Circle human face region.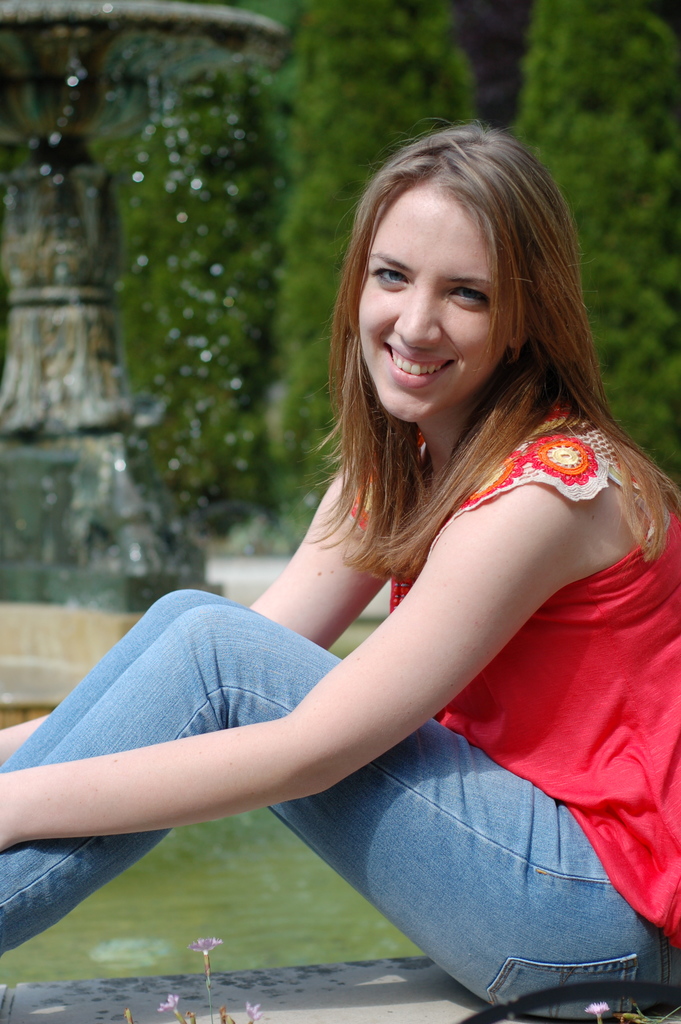
Region: region(358, 173, 509, 422).
